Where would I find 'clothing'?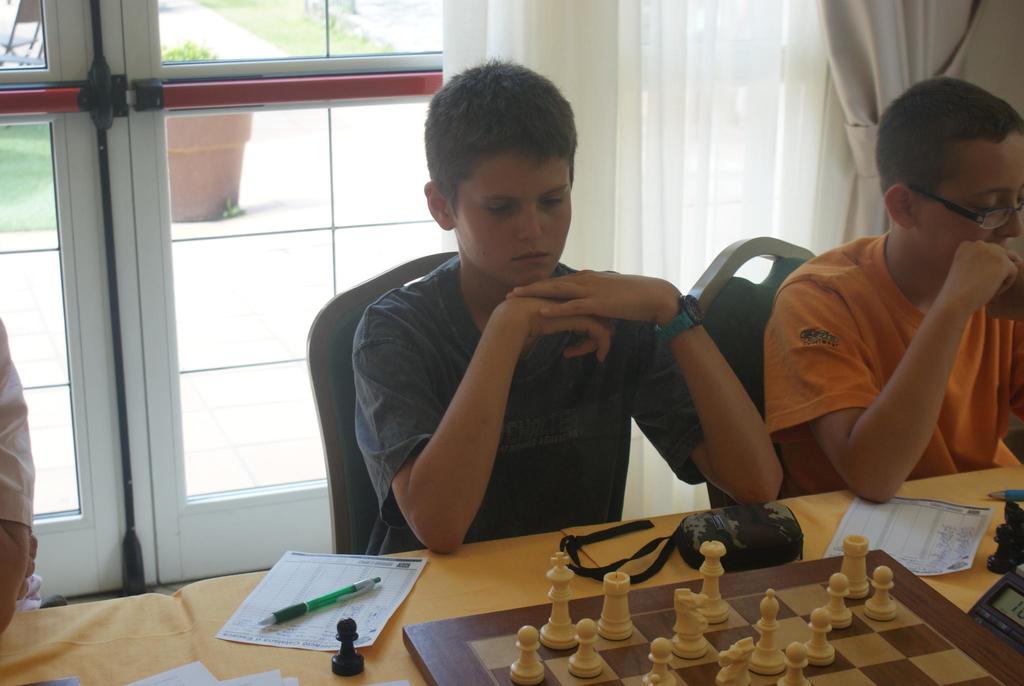
At 342/282/735/561.
